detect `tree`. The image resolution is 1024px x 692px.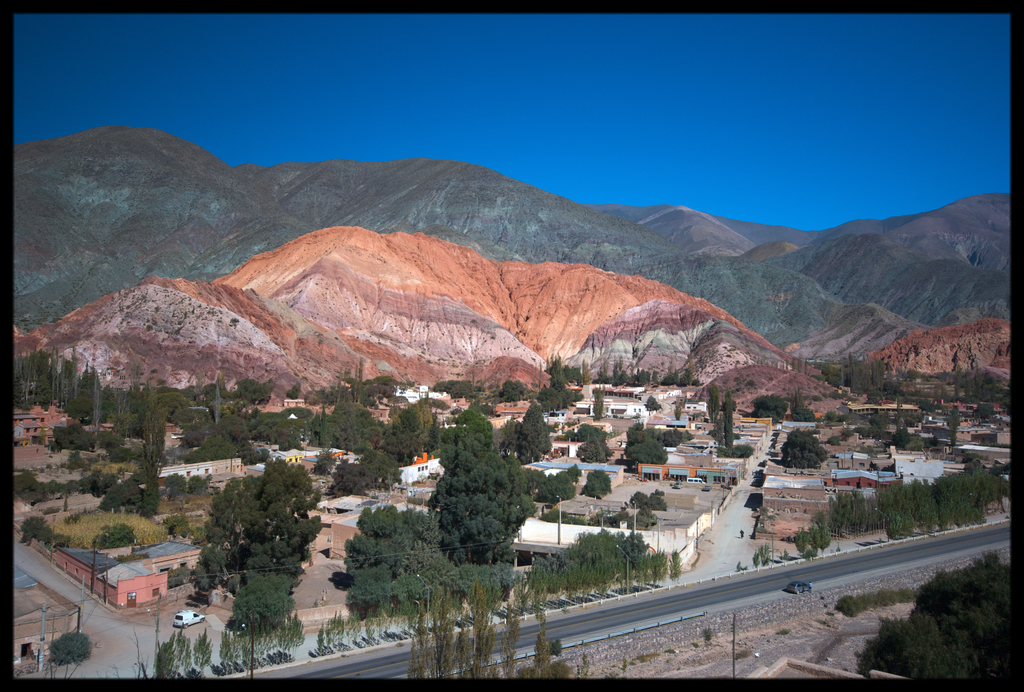
region(198, 542, 217, 586).
